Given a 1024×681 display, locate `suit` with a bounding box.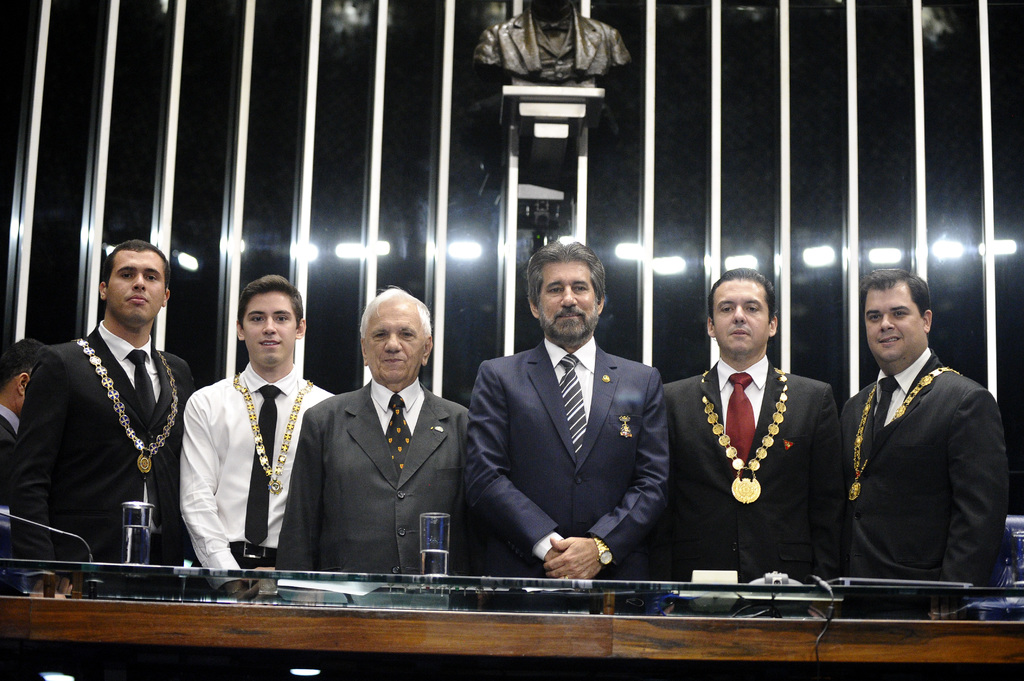
Located: [x1=842, y1=353, x2=1014, y2=621].
